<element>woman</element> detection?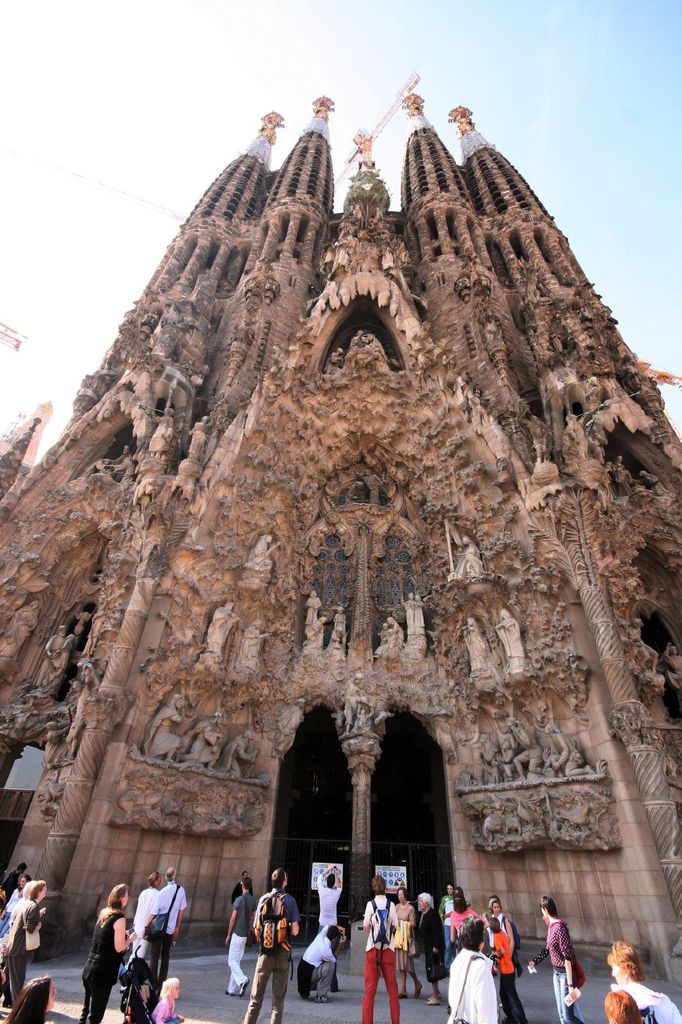
bbox(608, 940, 681, 1023)
